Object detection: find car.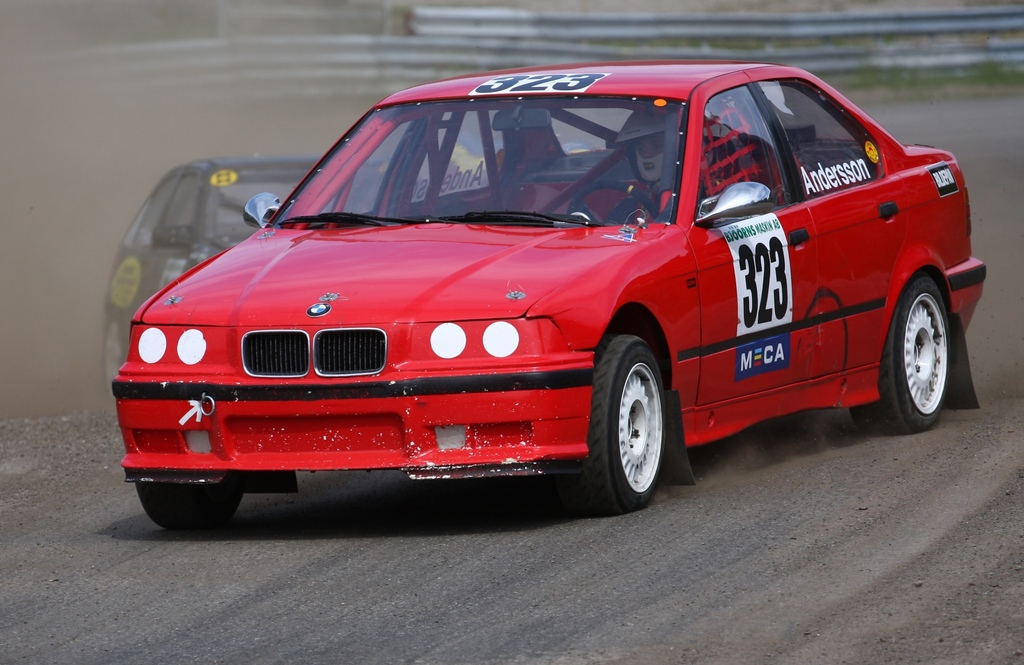
<bbox>110, 59, 986, 532</bbox>.
